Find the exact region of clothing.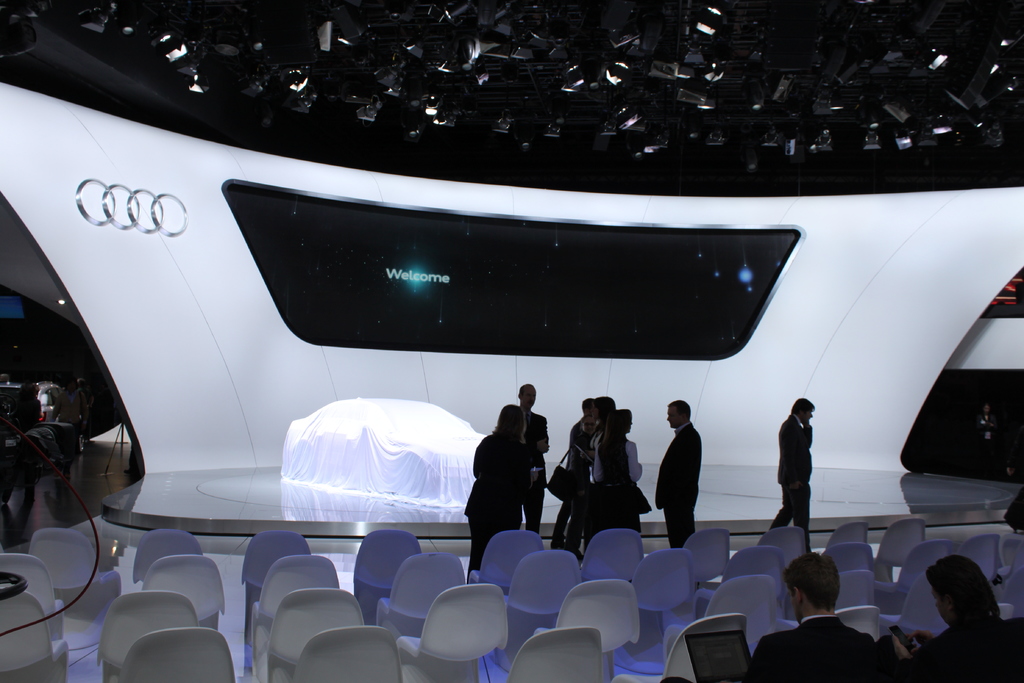
Exact region: [left=568, top=411, right=593, bottom=537].
